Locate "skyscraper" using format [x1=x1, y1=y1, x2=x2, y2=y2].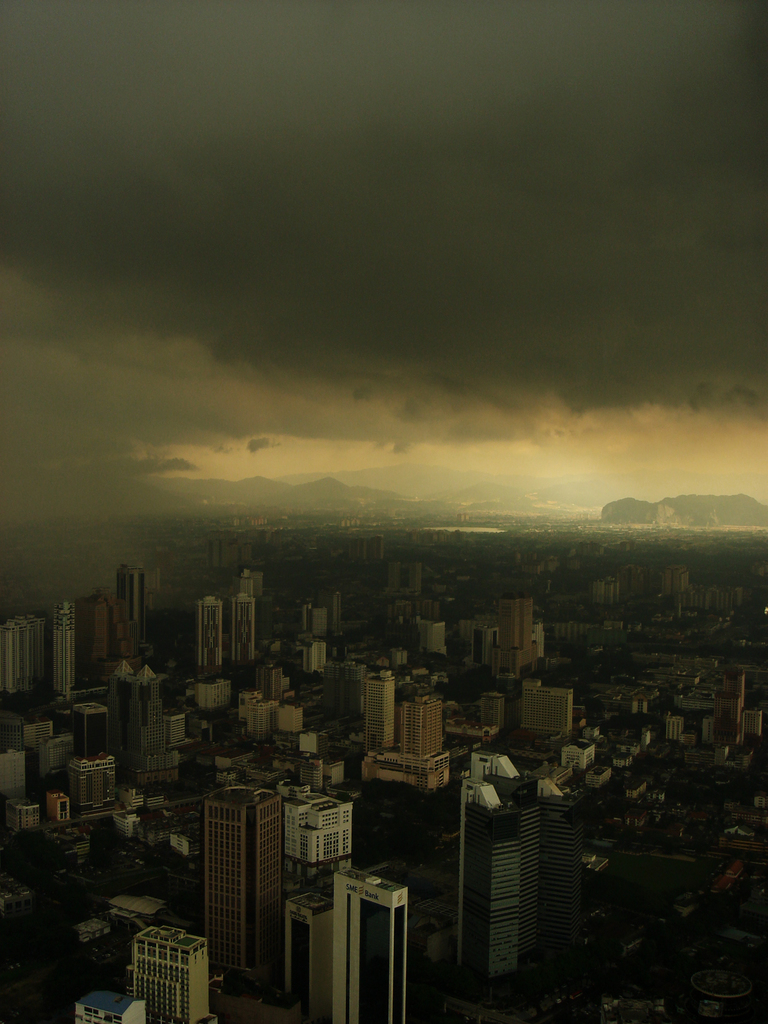
[x1=407, y1=695, x2=449, y2=755].
